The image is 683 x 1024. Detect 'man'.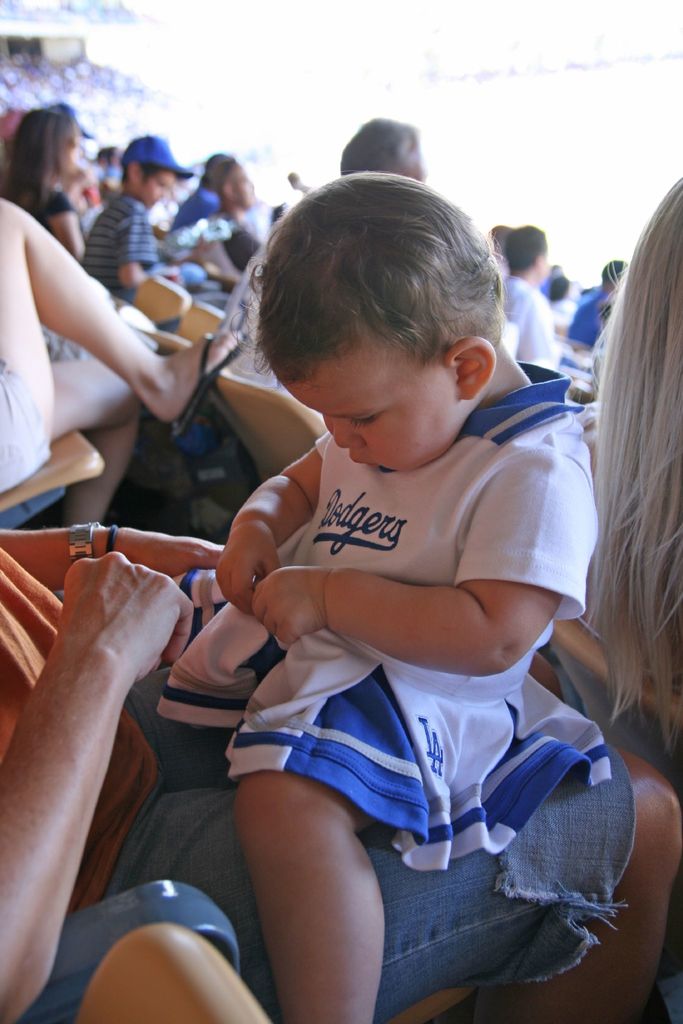
Detection: detection(499, 224, 560, 367).
